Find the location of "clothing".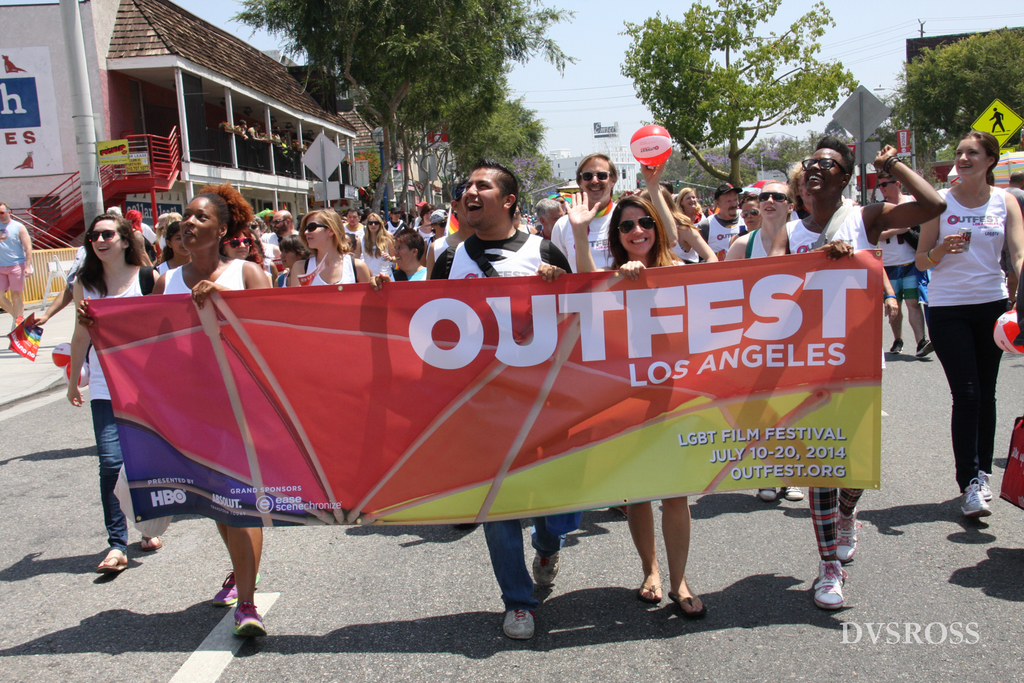
Location: <bbox>931, 178, 1011, 309</bbox>.
